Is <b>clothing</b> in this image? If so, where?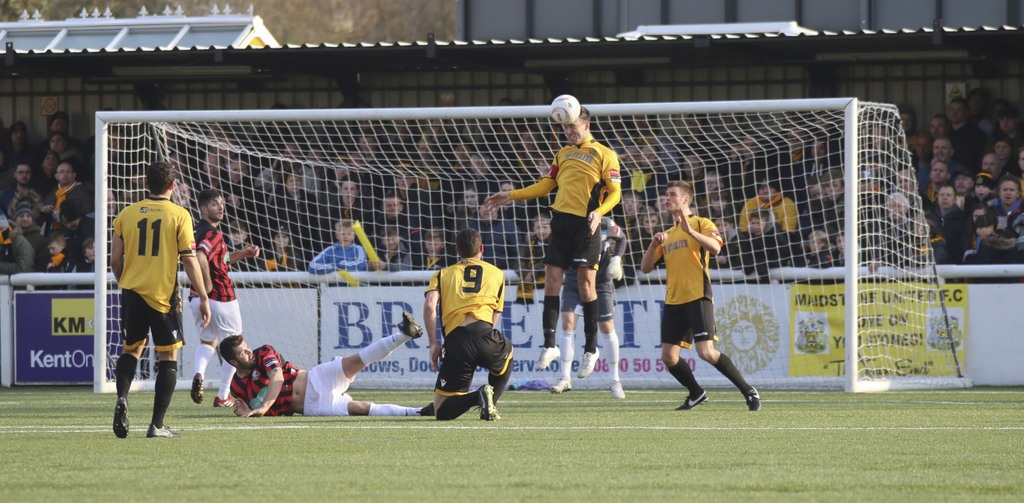
Yes, at 911, 155, 979, 201.
